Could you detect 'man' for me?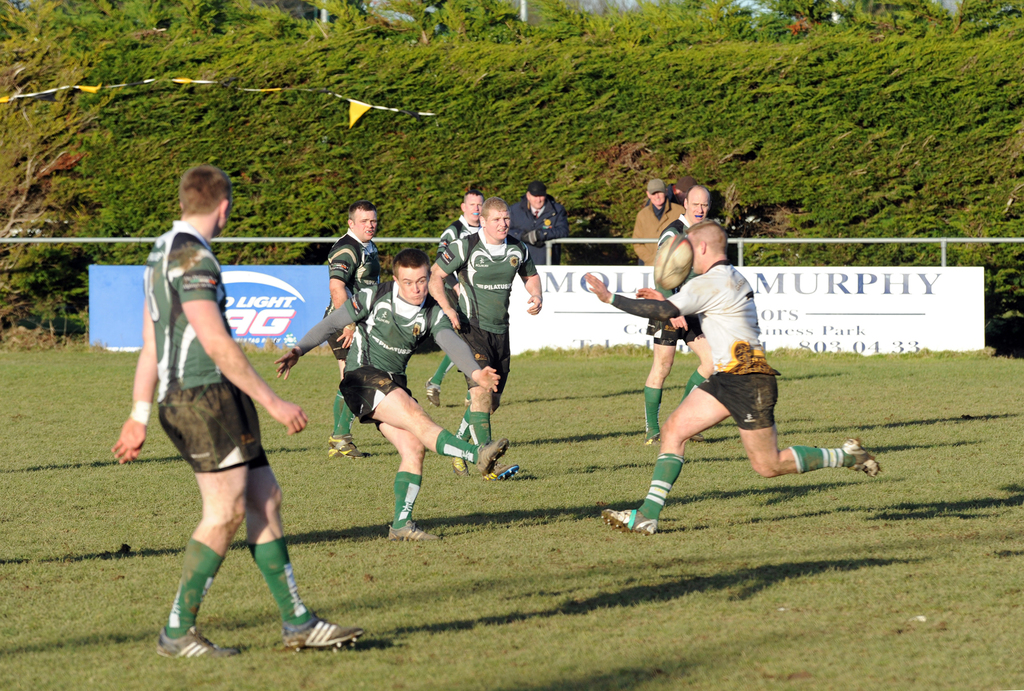
Detection result: (109, 167, 364, 656).
